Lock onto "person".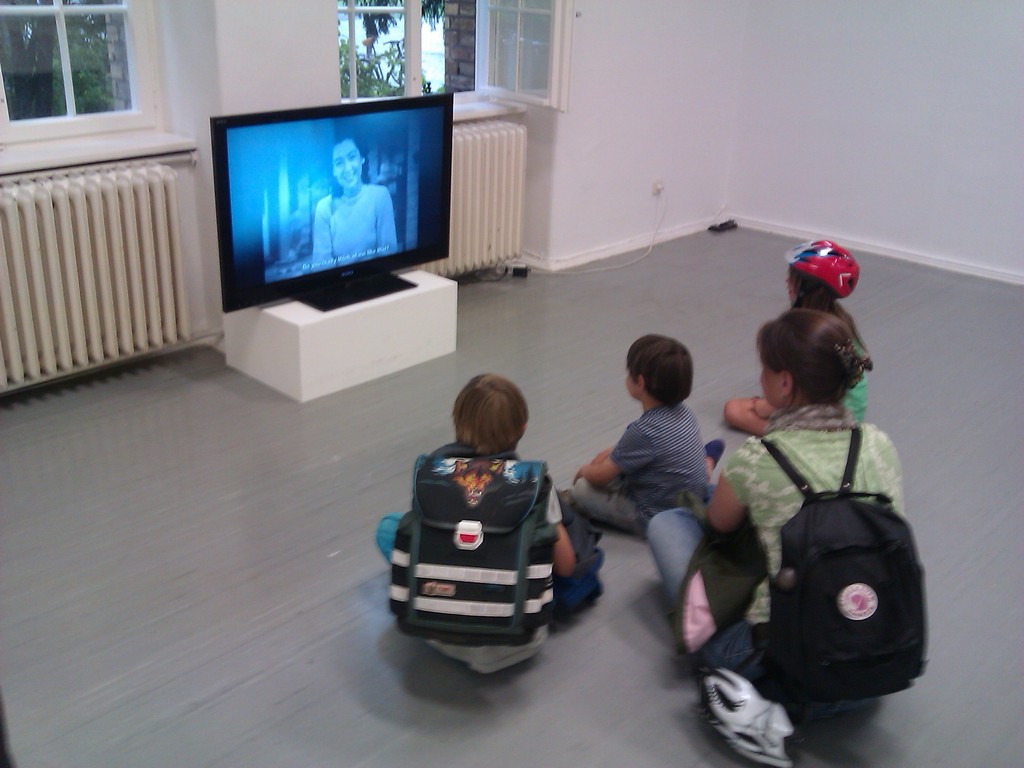
Locked: [385,357,580,665].
